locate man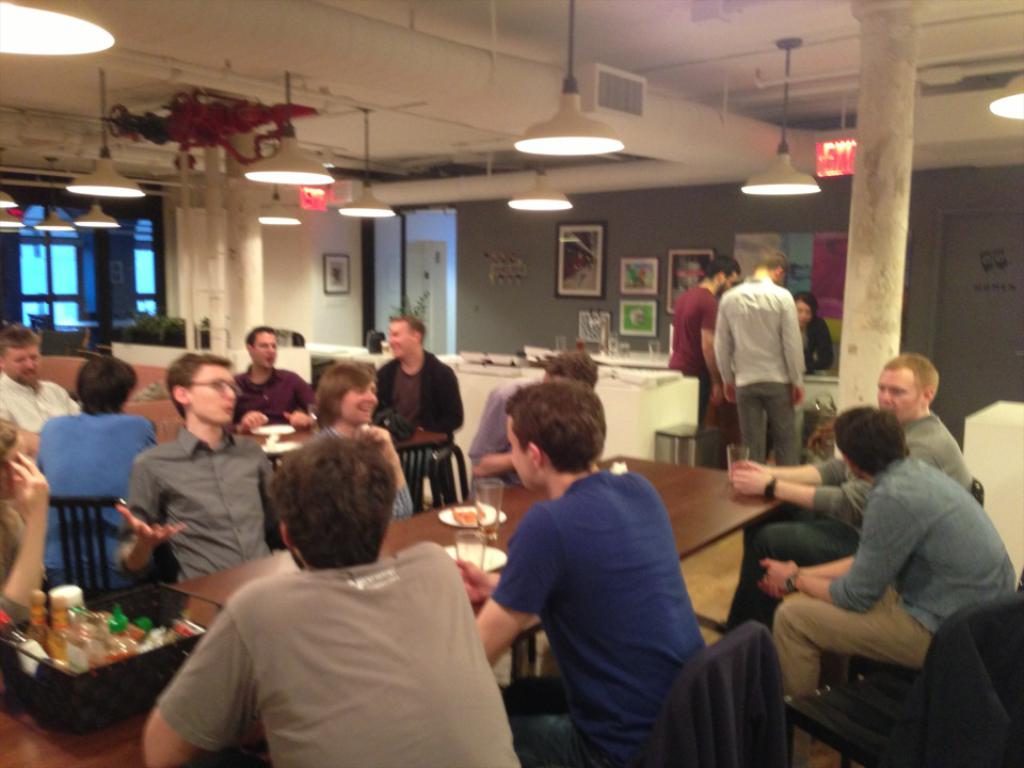
rect(373, 311, 468, 509)
